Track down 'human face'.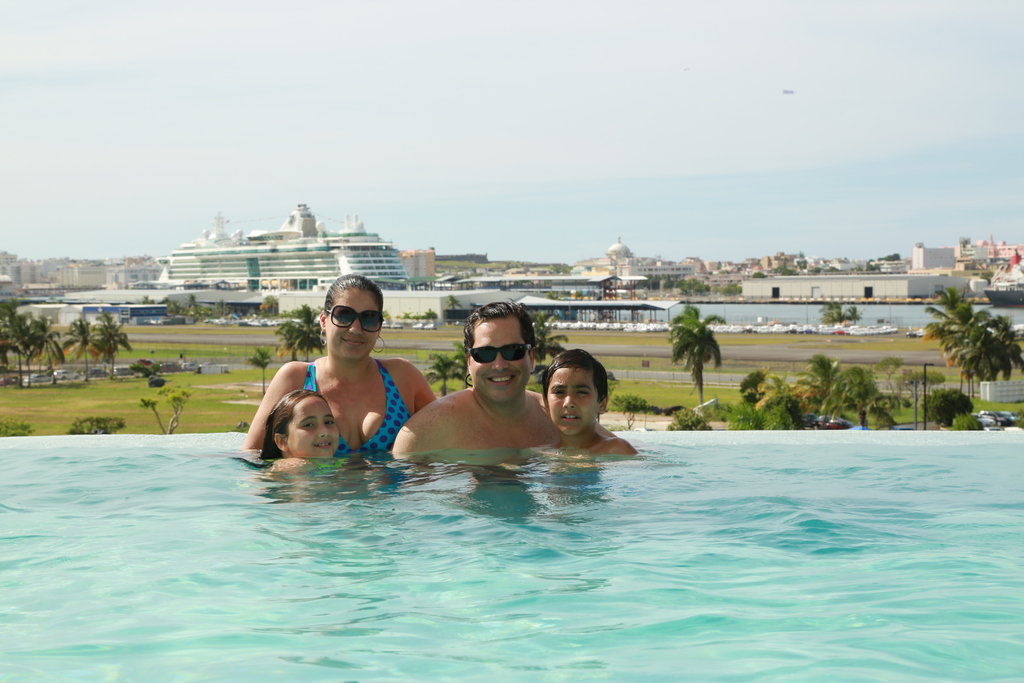
Tracked to 289:400:335:458.
